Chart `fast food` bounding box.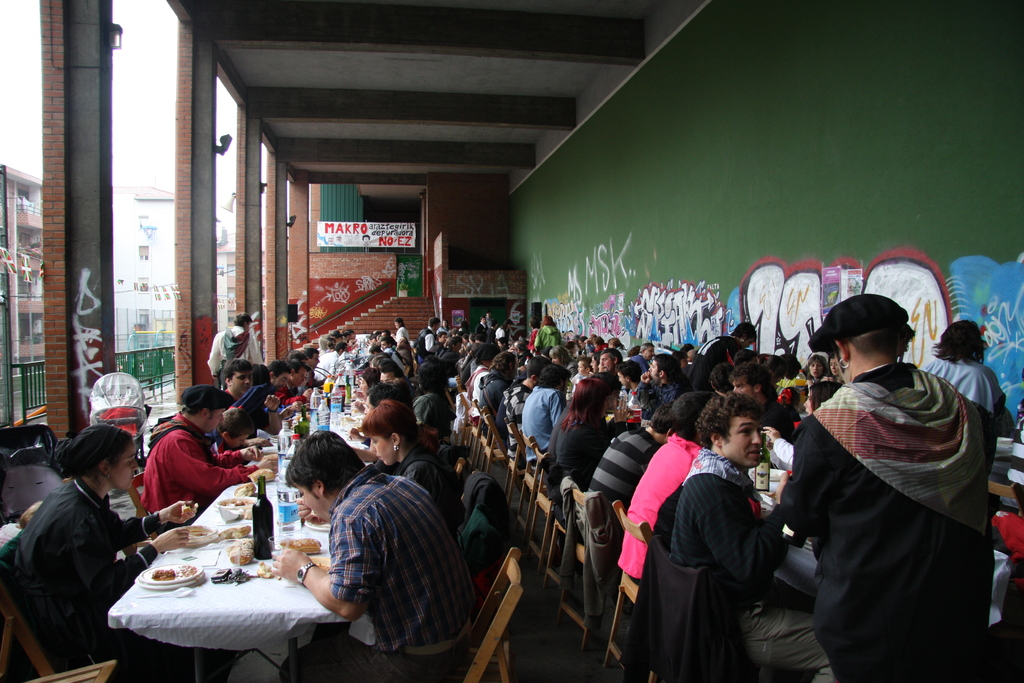
Charted: (left=145, top=563, right=209, bottom=583).
